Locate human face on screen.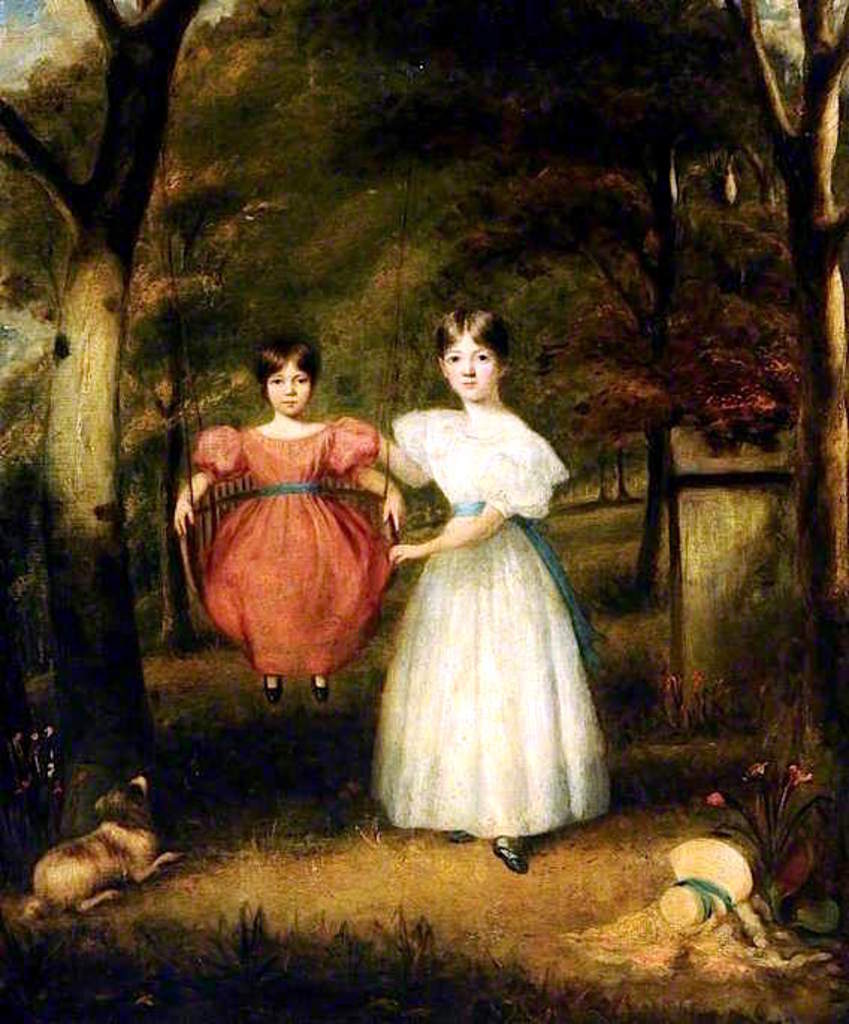
On screen at pyautogui.locateOnScreen(266, 360, 312, 414).
